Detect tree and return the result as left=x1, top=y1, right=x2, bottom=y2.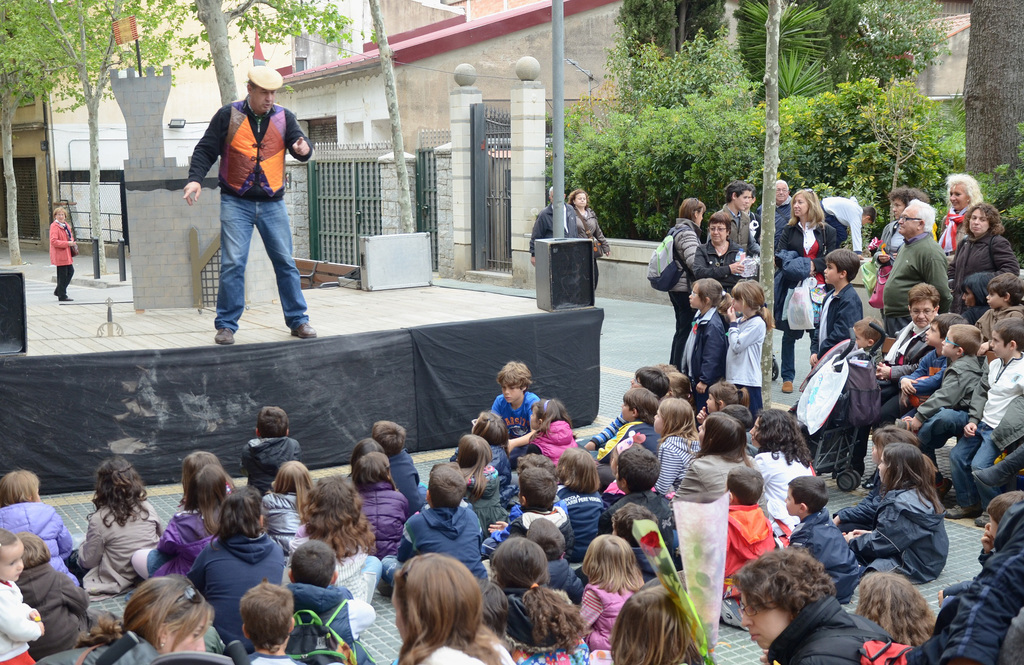
left=751, top=0, right=779, bottom=416.
